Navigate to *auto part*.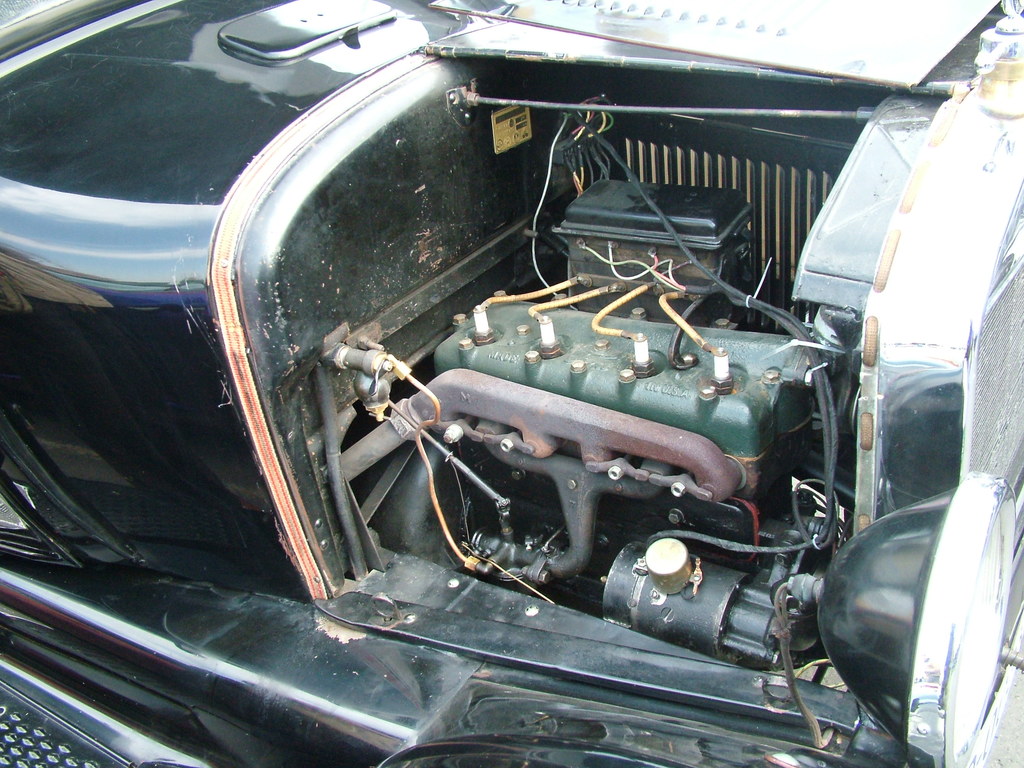
Navigation target: (x1=836, y1=495, x2=1020, y2=730).
